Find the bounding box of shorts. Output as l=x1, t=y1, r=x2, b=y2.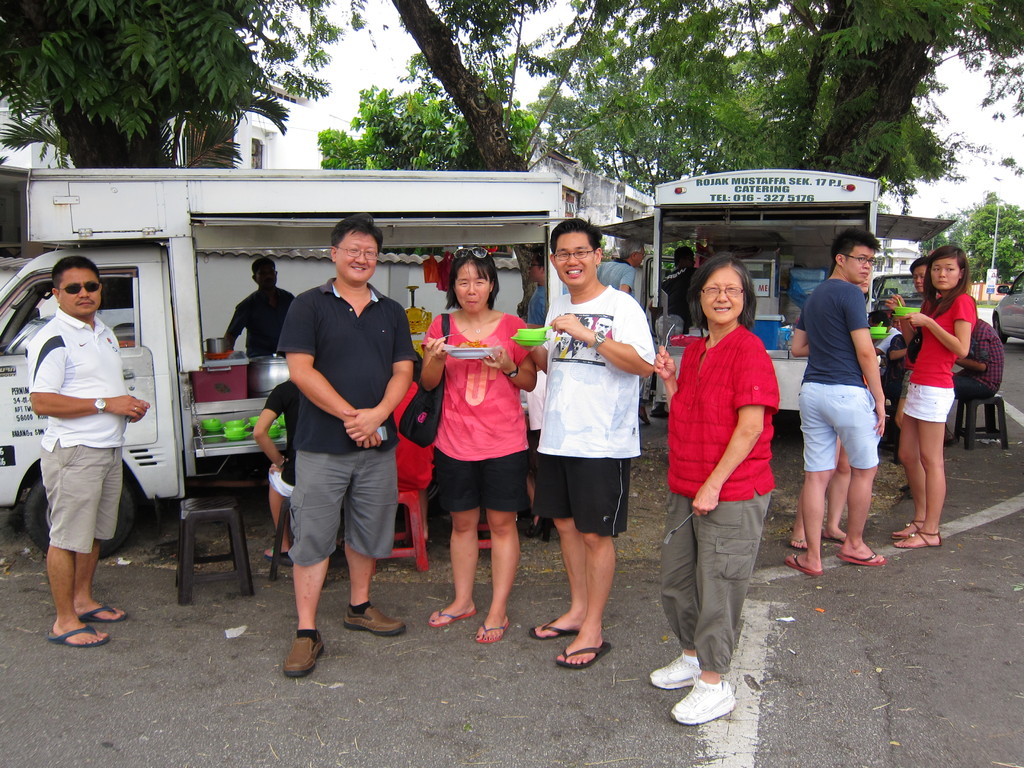
l=39, t=442, r=124, b=553.
